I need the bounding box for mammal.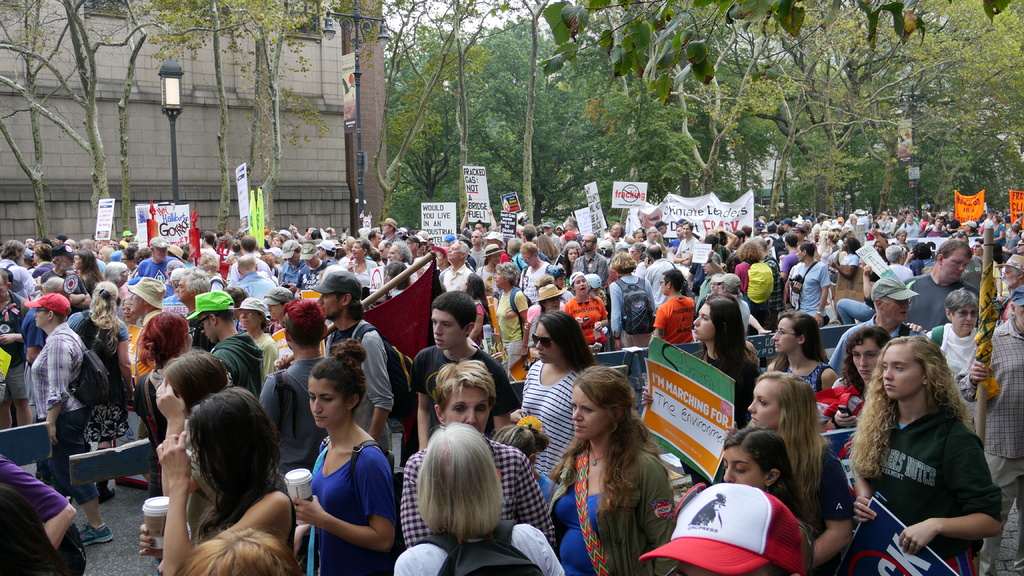
Here it is: [744, 377, 862, 575].
